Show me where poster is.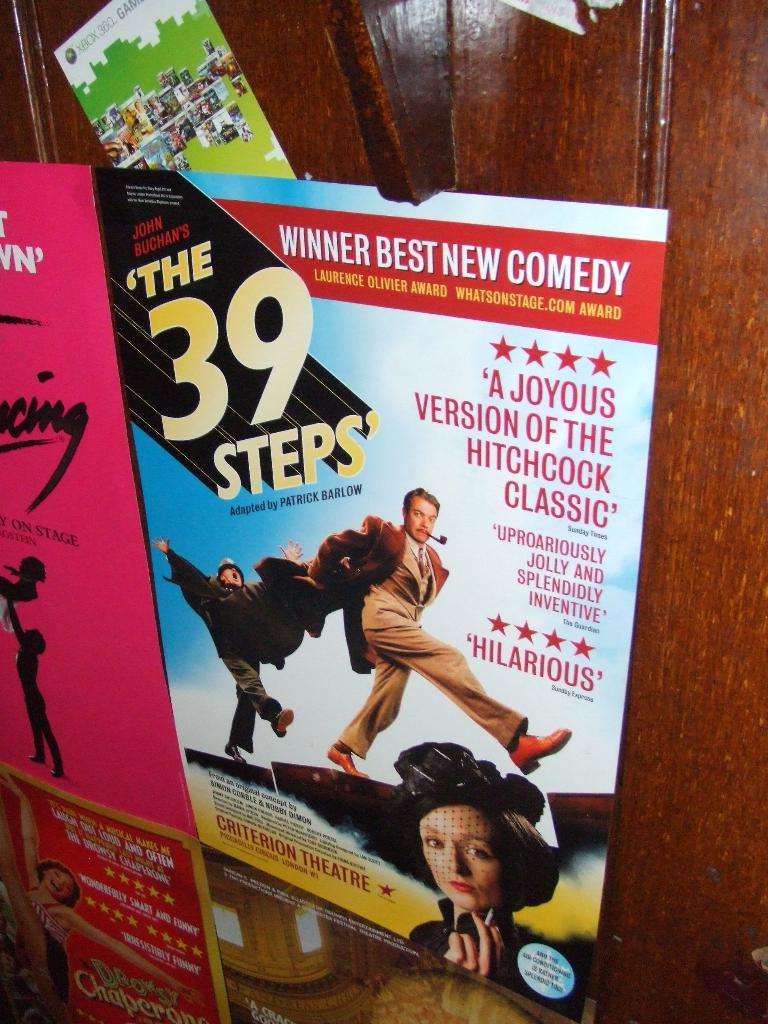
poster is at <region>198, 844, 579, 1023</region>.
